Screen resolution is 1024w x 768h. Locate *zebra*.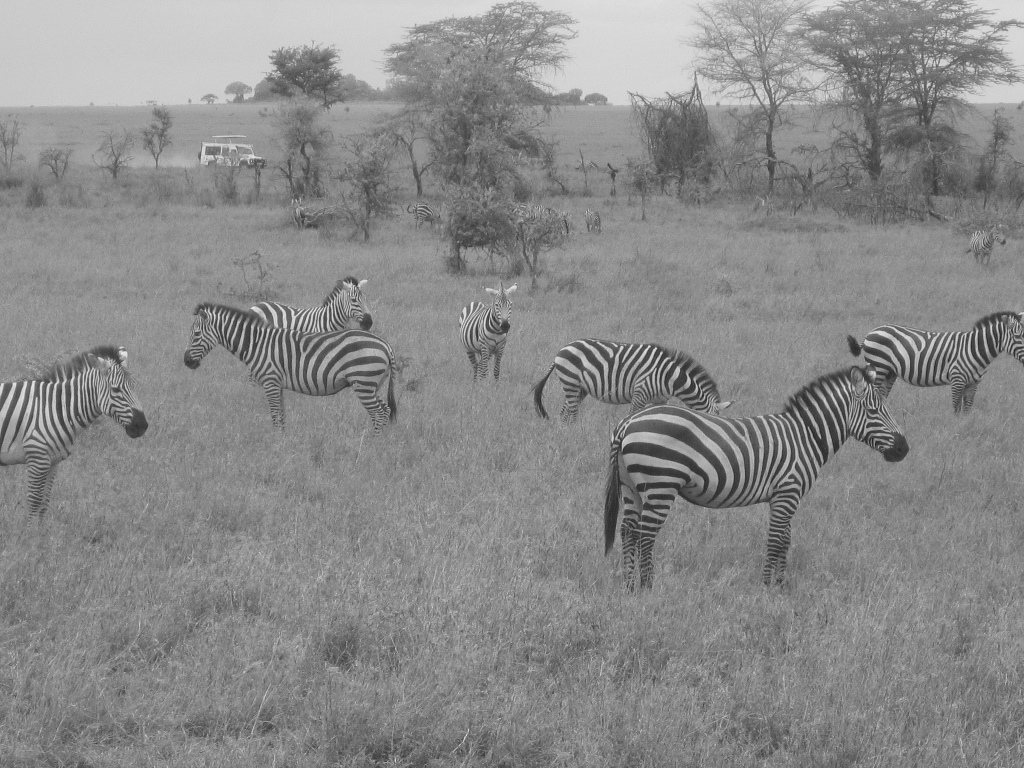
<bbox>965, 221, 1008, 265</bbox>.
